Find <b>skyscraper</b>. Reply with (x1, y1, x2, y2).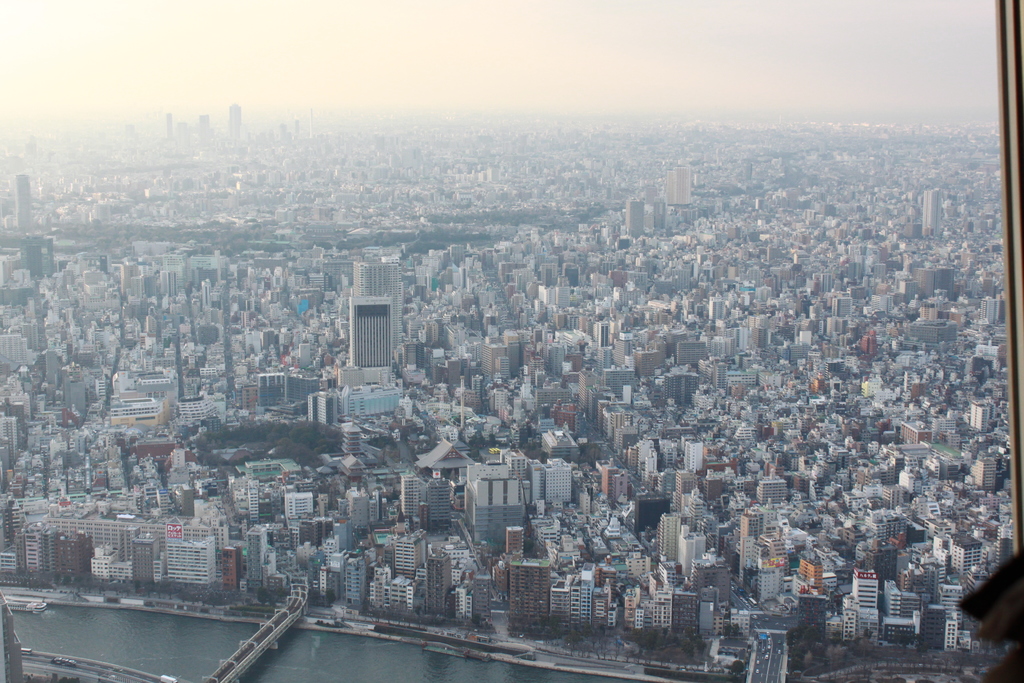
(355, 257, 404, 368).
